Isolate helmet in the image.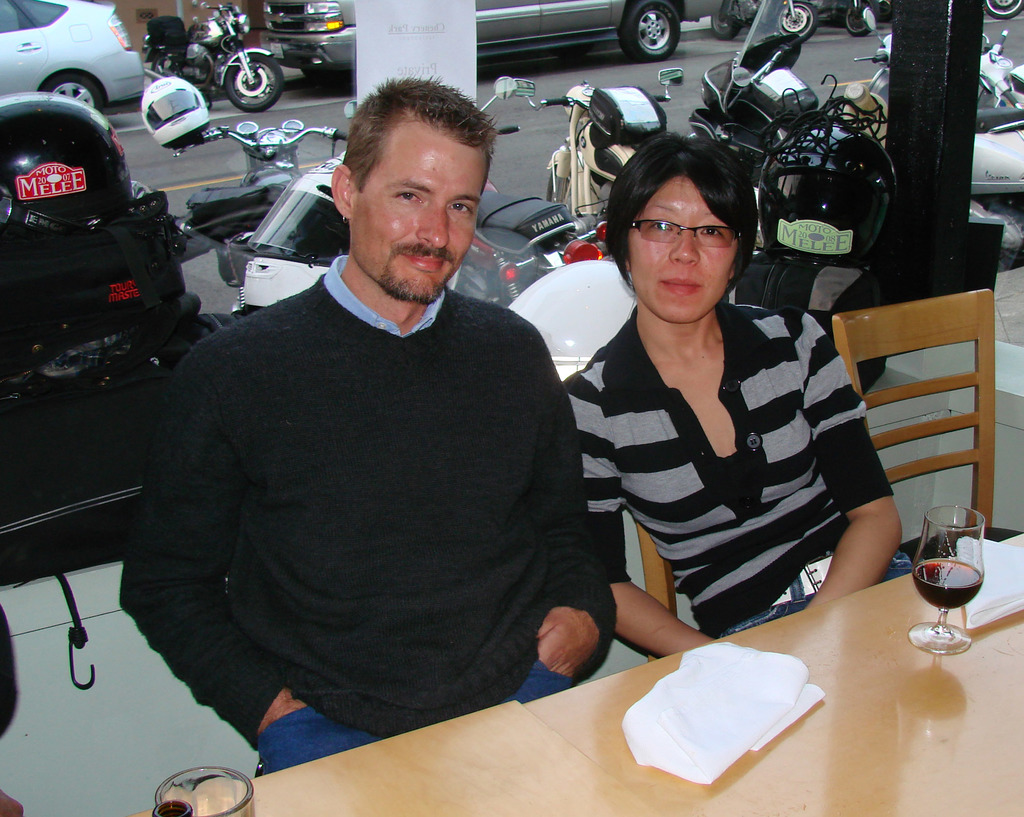
Isolated region: [left=3, top=104, right=124, bottom=214].
